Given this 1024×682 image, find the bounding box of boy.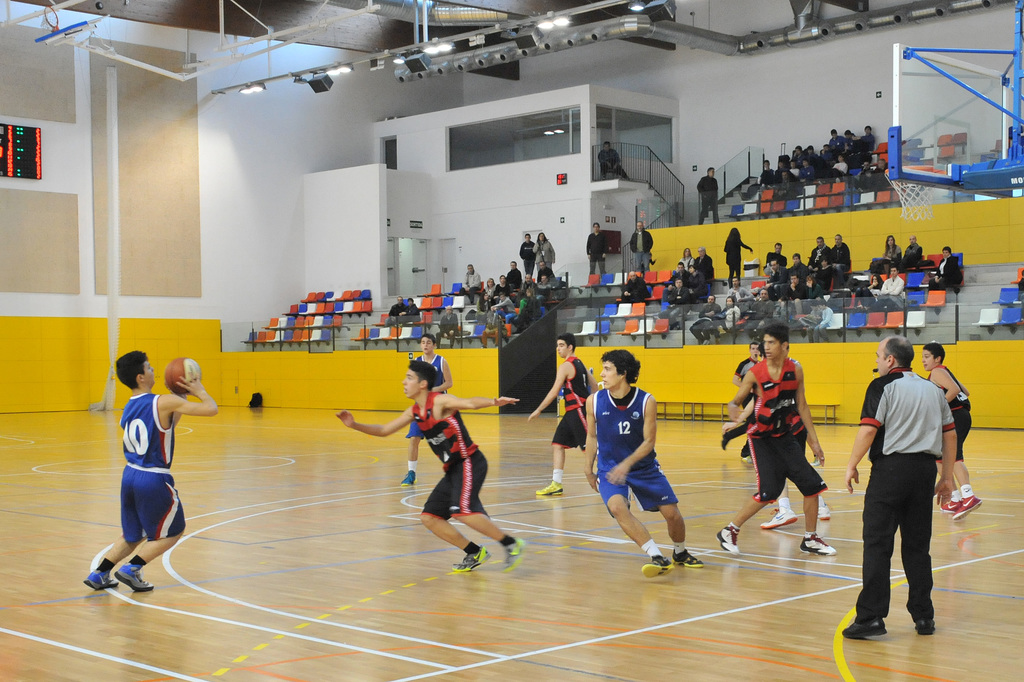
{"x1": 584, "y1": 349, "x2": 708, "y2": 578}.
